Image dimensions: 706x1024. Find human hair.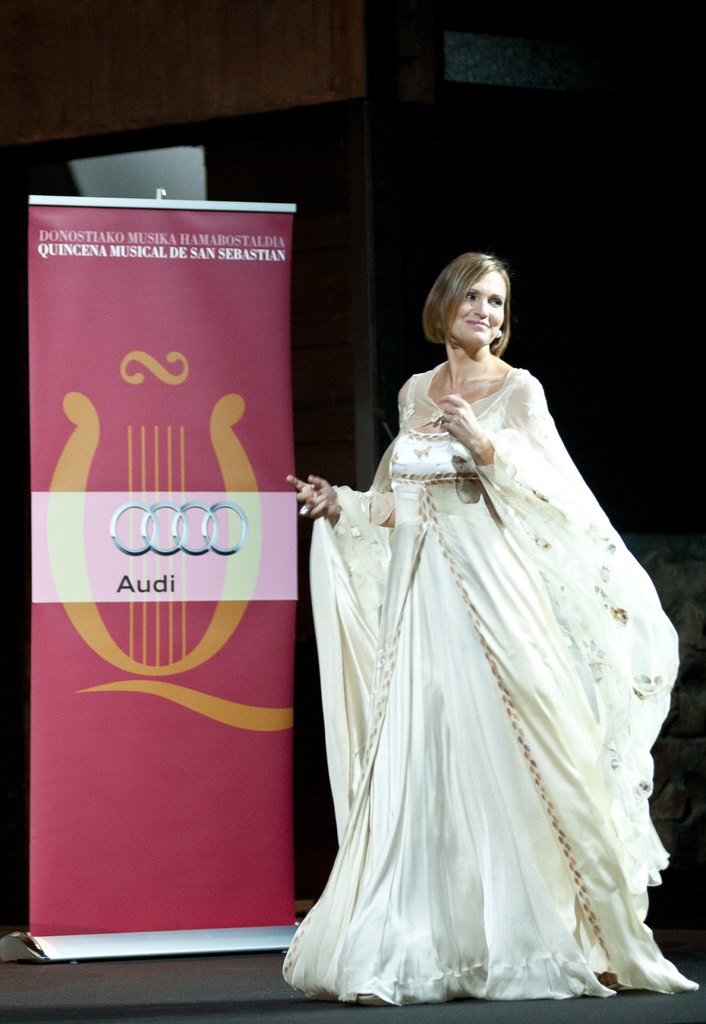
region(434, 246, 520, 363).
